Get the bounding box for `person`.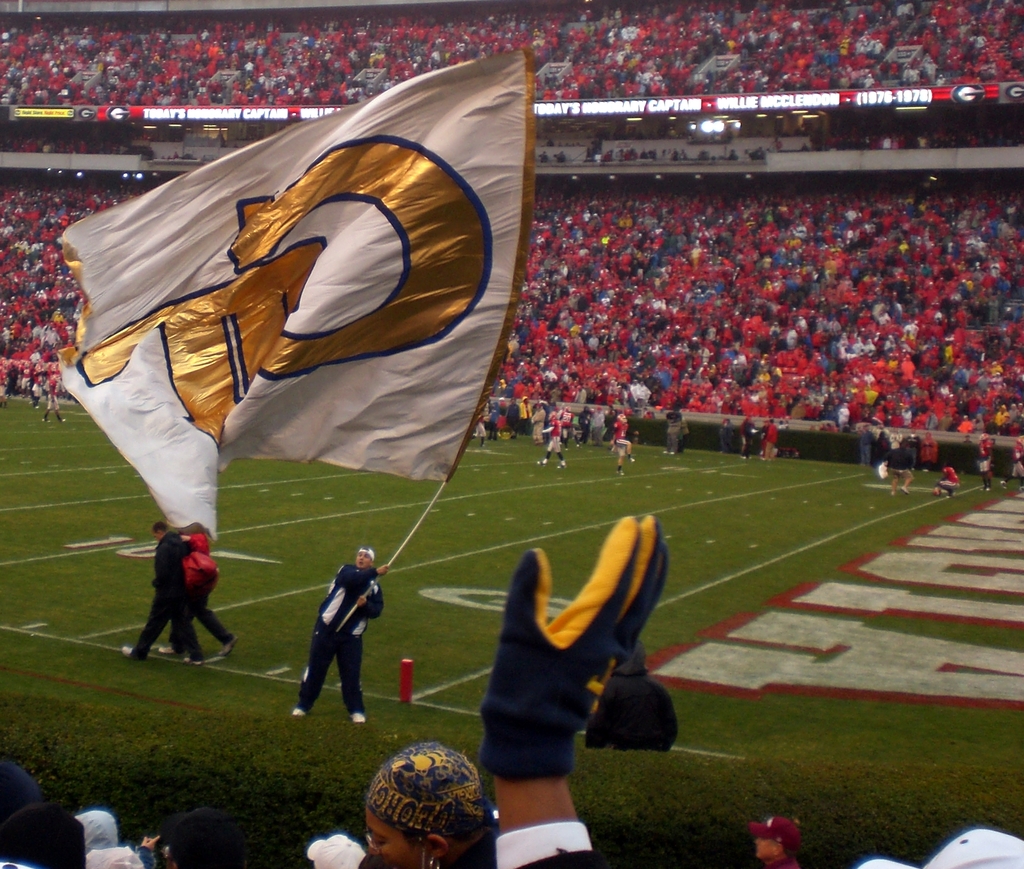
(left=294, top=536, right=385, bottom=740).
